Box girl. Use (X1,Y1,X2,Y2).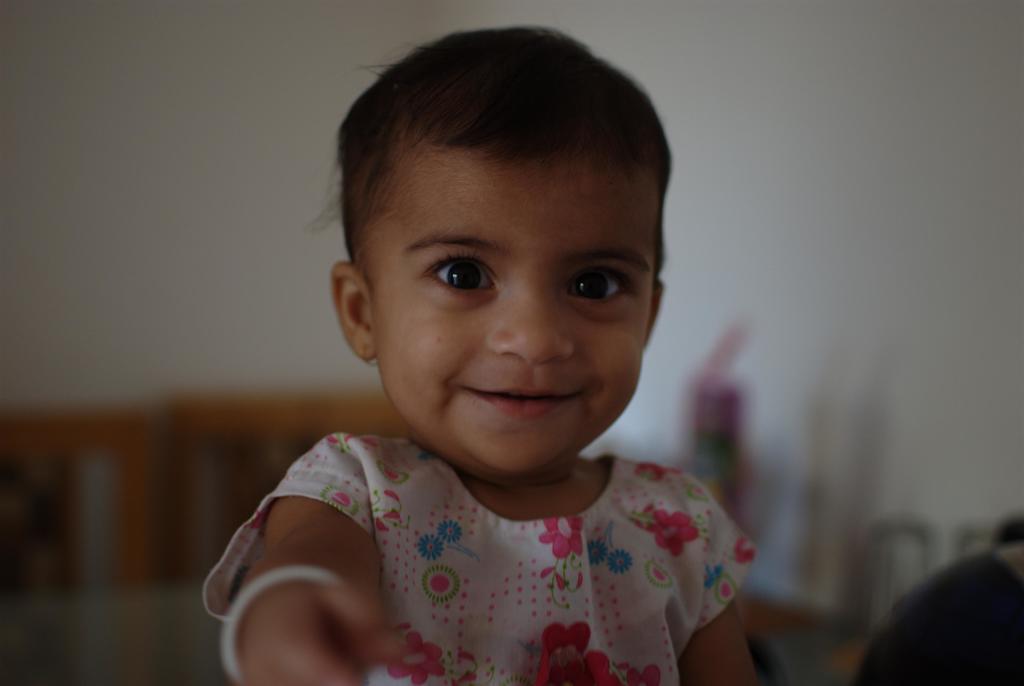
(203,15,760,685).
